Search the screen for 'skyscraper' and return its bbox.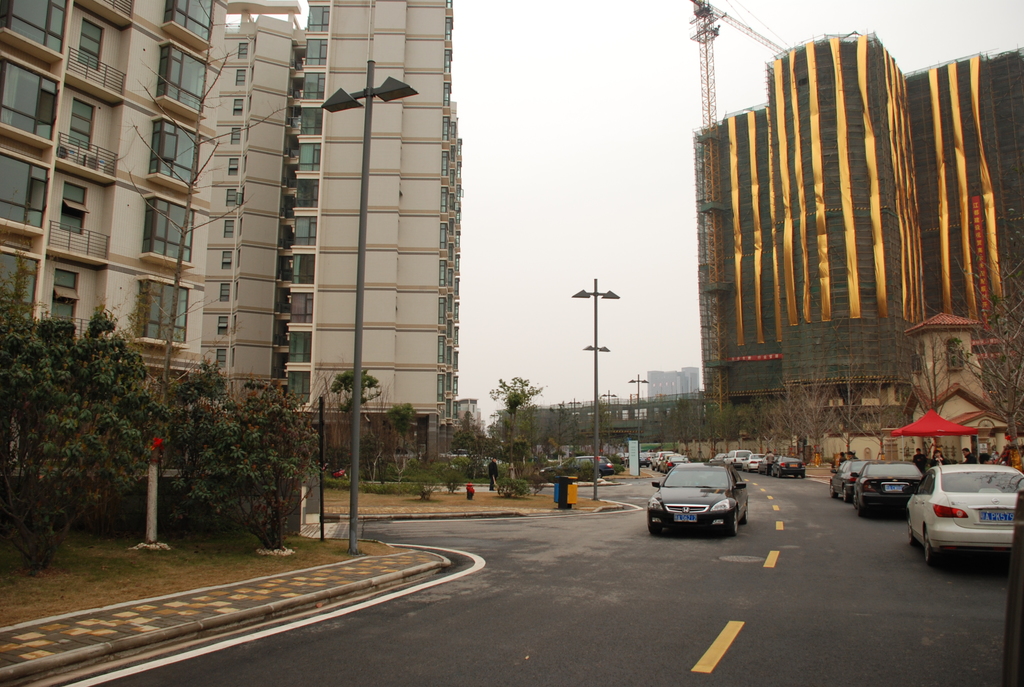
Found: <region>263, 0, 453, 409</region>.
